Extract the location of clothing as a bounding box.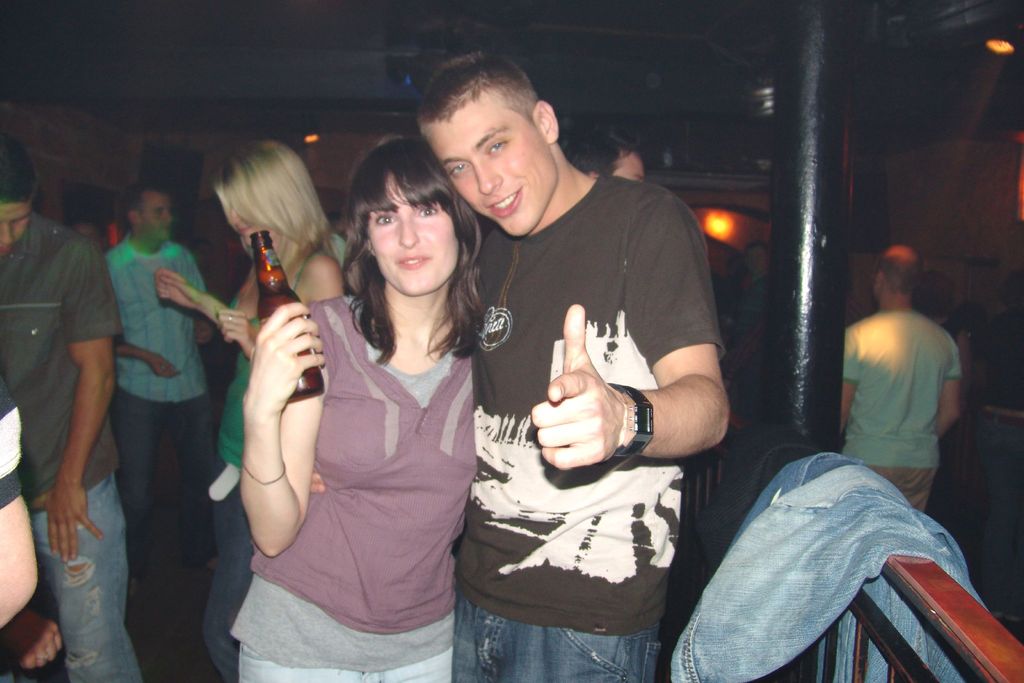
[205, 245, 330, 675].
